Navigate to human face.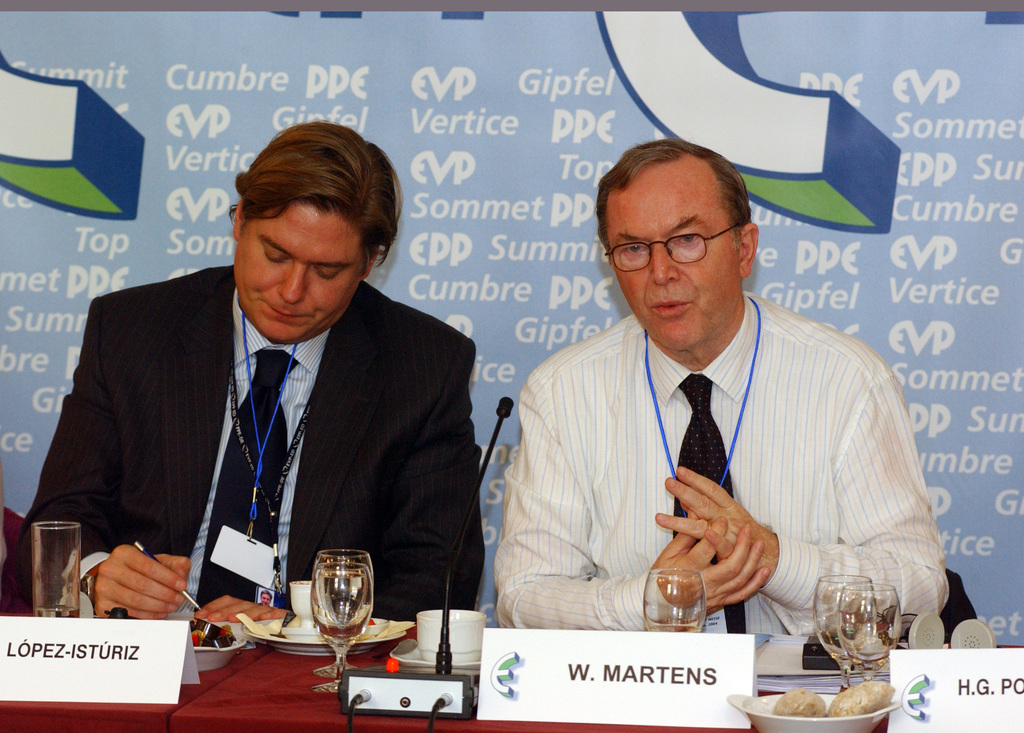
Navigation target: 609 152 742 352.
